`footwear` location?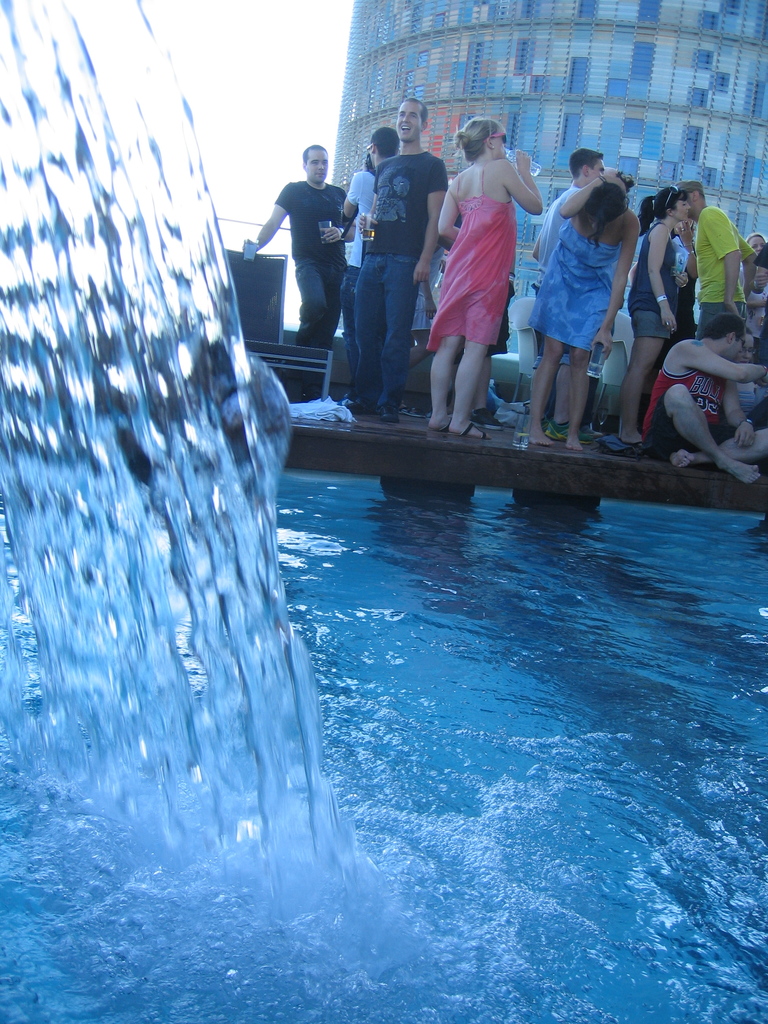
[540, 419, 548, 431]
